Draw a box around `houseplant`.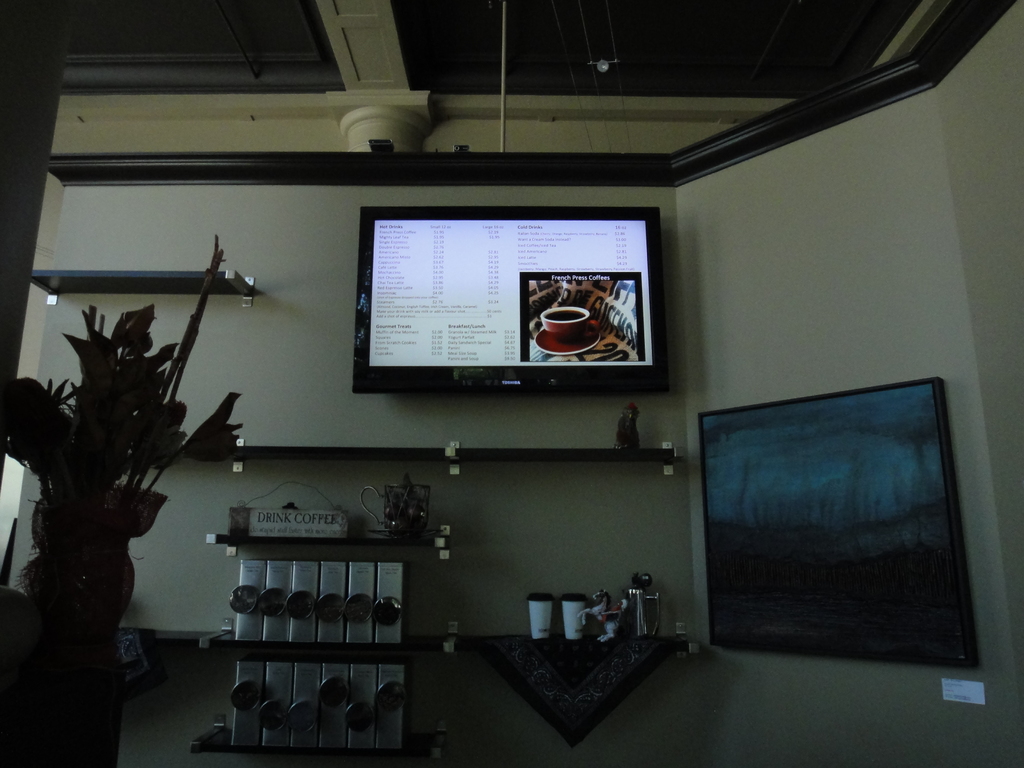
crop(8, 266, 234, 723).
